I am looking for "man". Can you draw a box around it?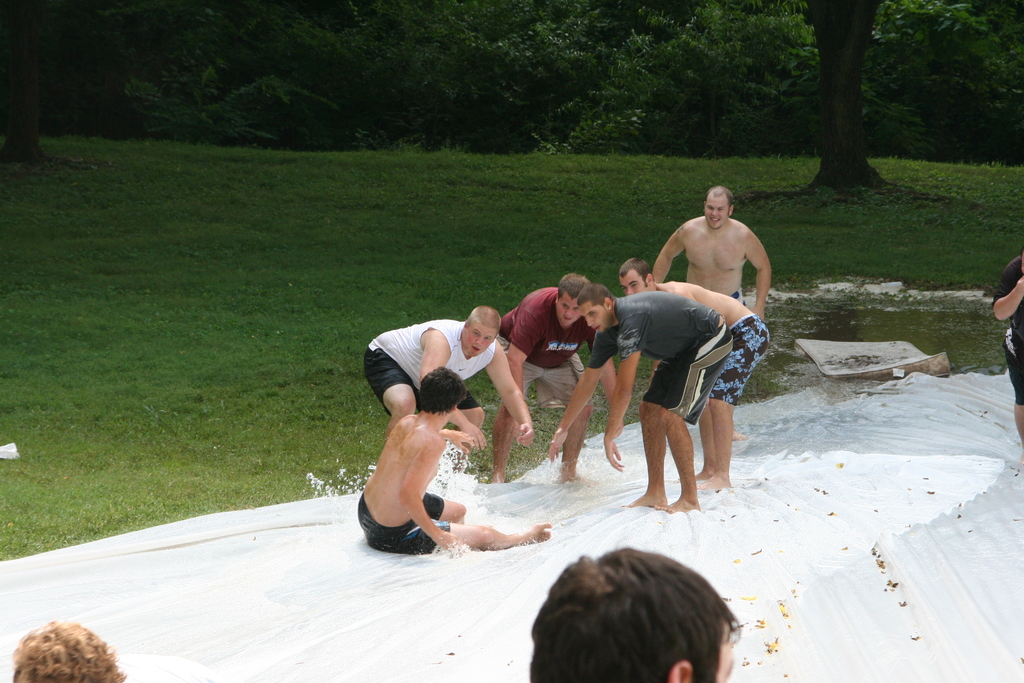
Sure, the bounding box is x1=501, y1=279, x2=596, y2=490.
